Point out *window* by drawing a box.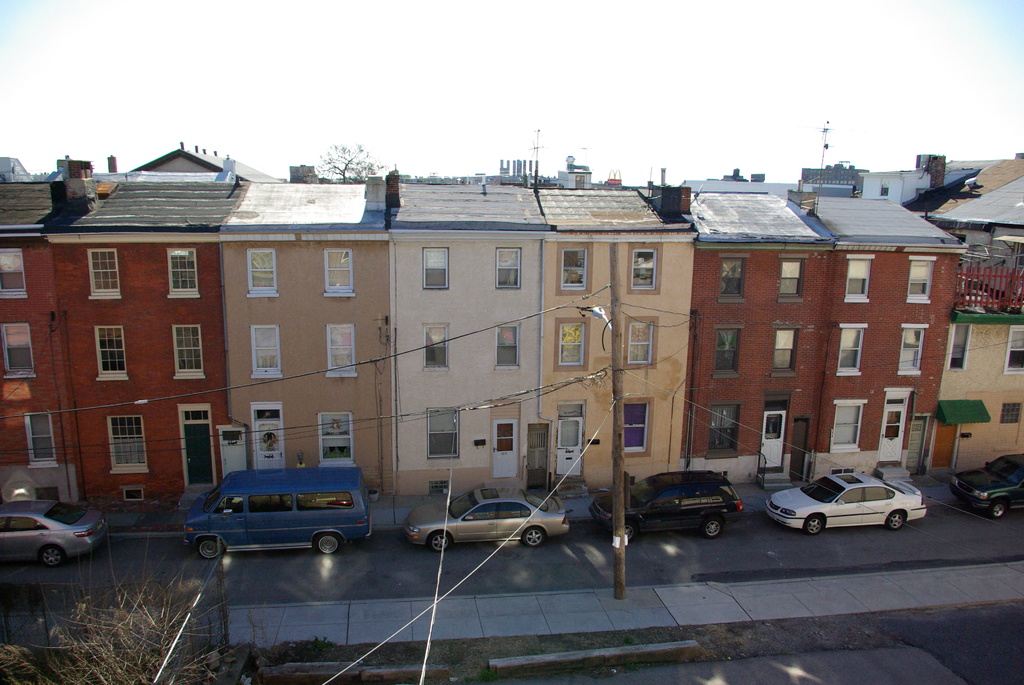
633:249:654:287.
